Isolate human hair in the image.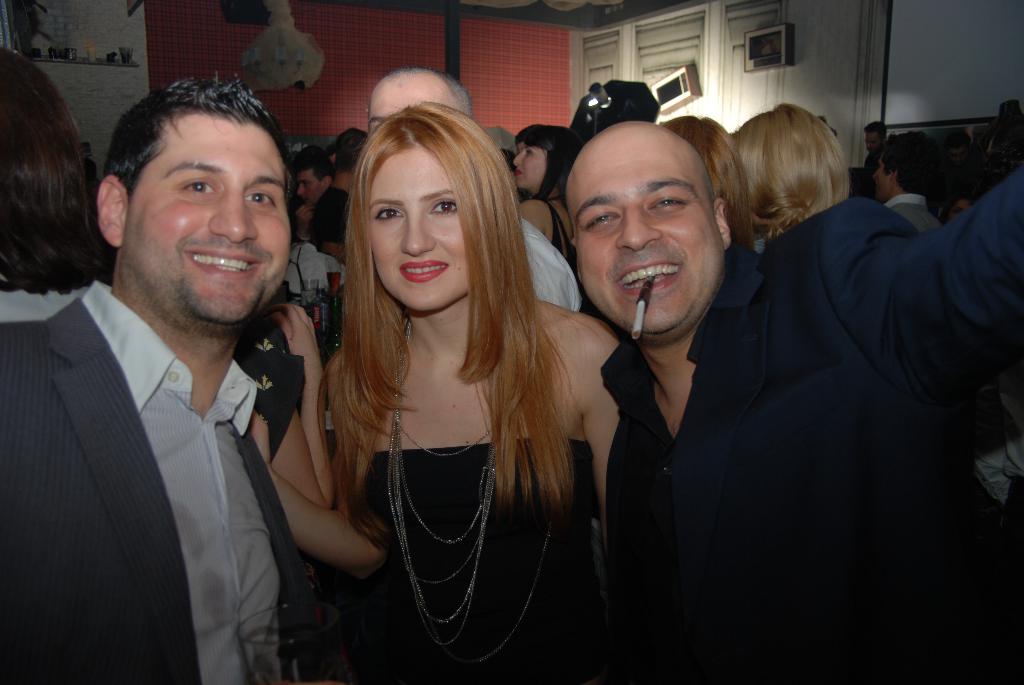
Isolated region: l=104, t=70, r=295, b=208.
